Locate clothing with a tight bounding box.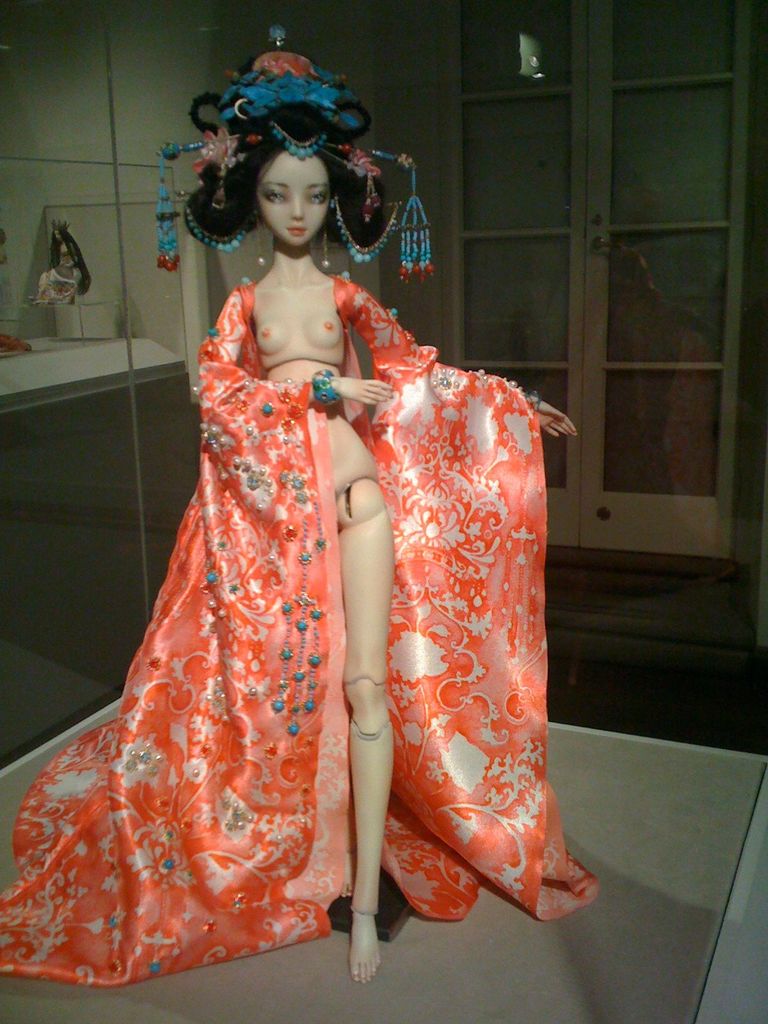
detection(0, 269, 594, 979).
